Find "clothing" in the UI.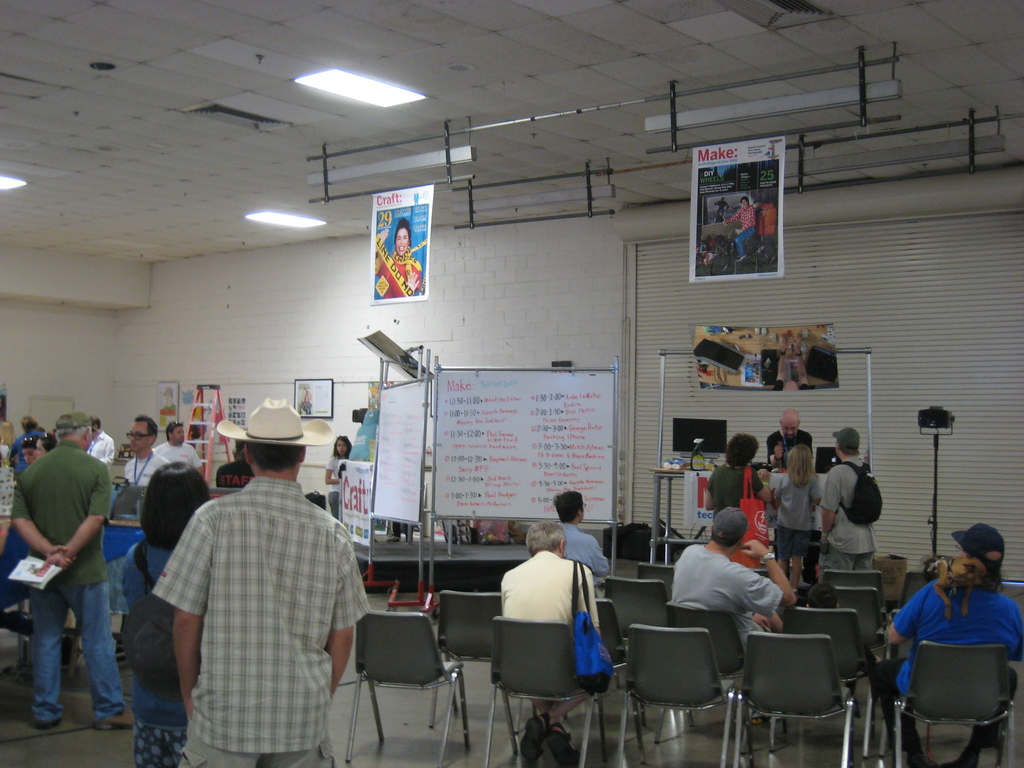
UI element at {"x1": 154, "y1": 440, "x2": 205, "y2": 471}.
